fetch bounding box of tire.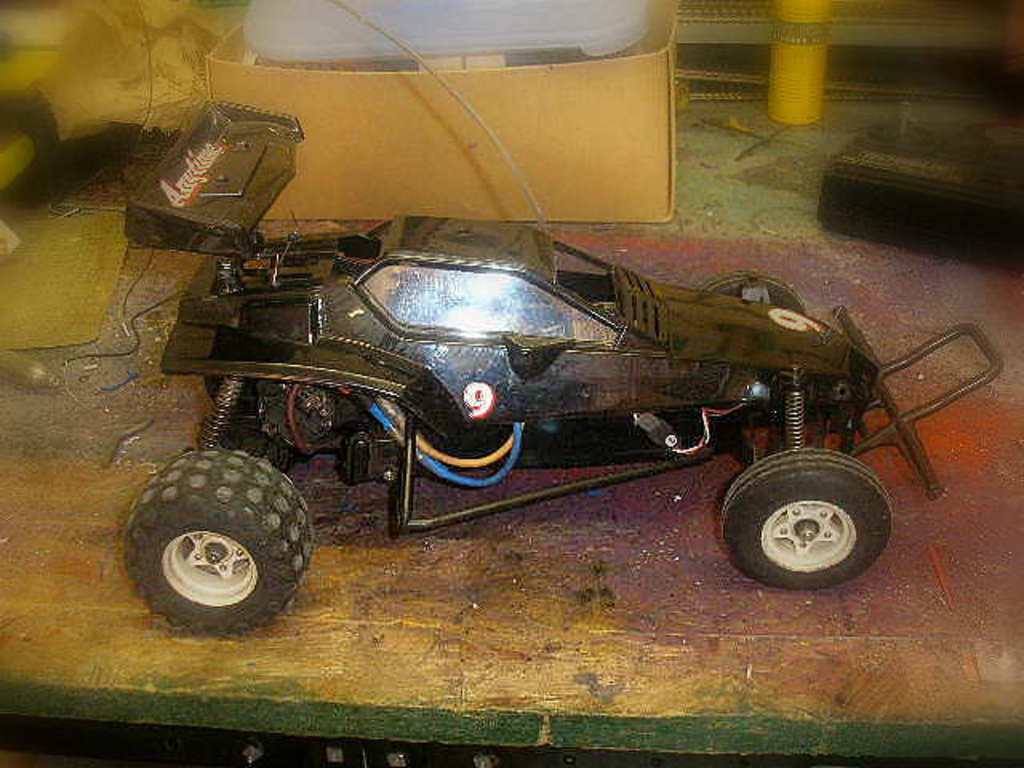
Bbox: 718,448,898,587.
